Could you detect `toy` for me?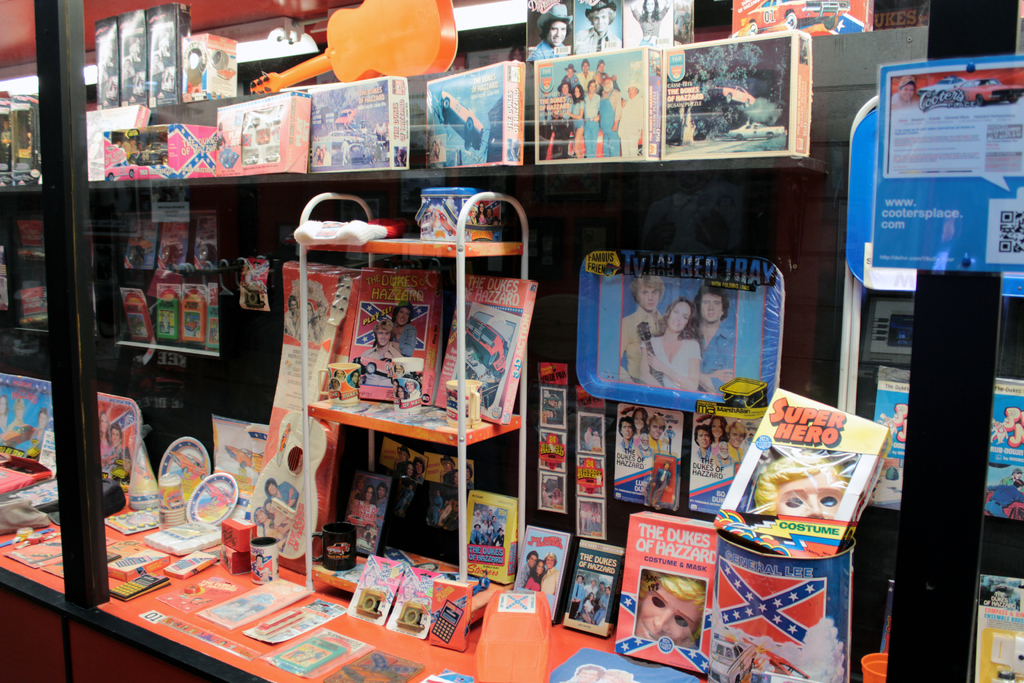
Detection result: rect(560, 541, 625, 639).
